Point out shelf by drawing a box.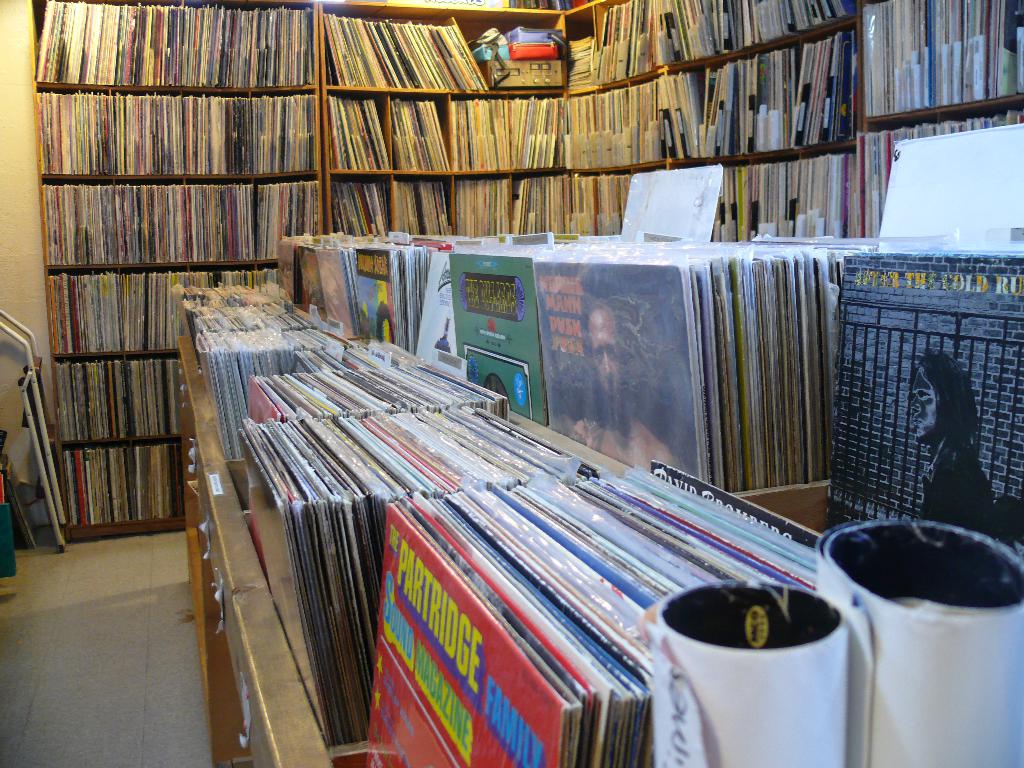
locate(588, 58, 851, 158).
